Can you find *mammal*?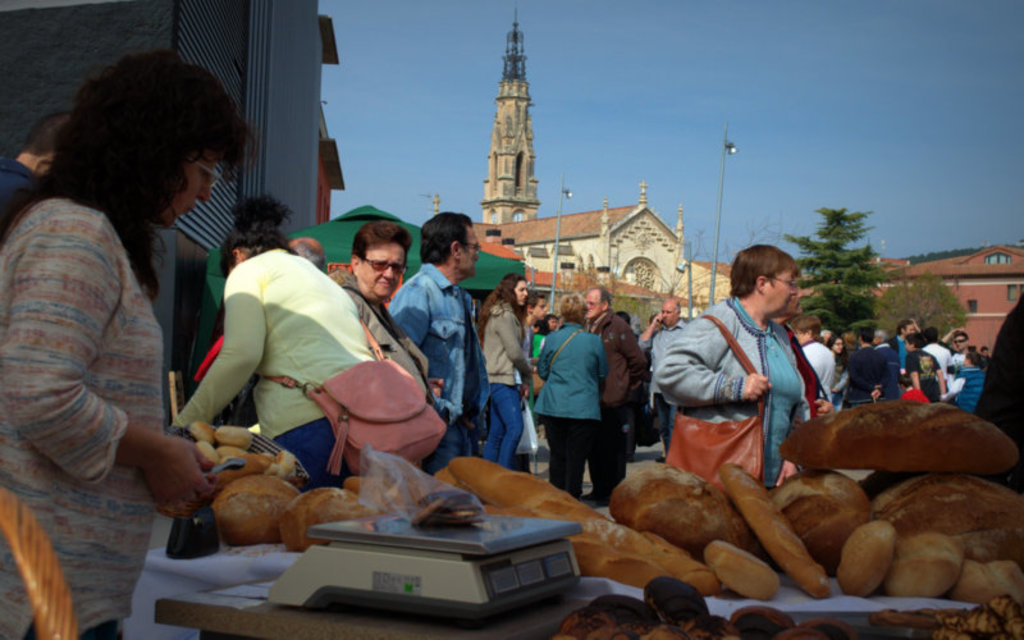
Yes, bounding box: 384, 210, 490, 475.
